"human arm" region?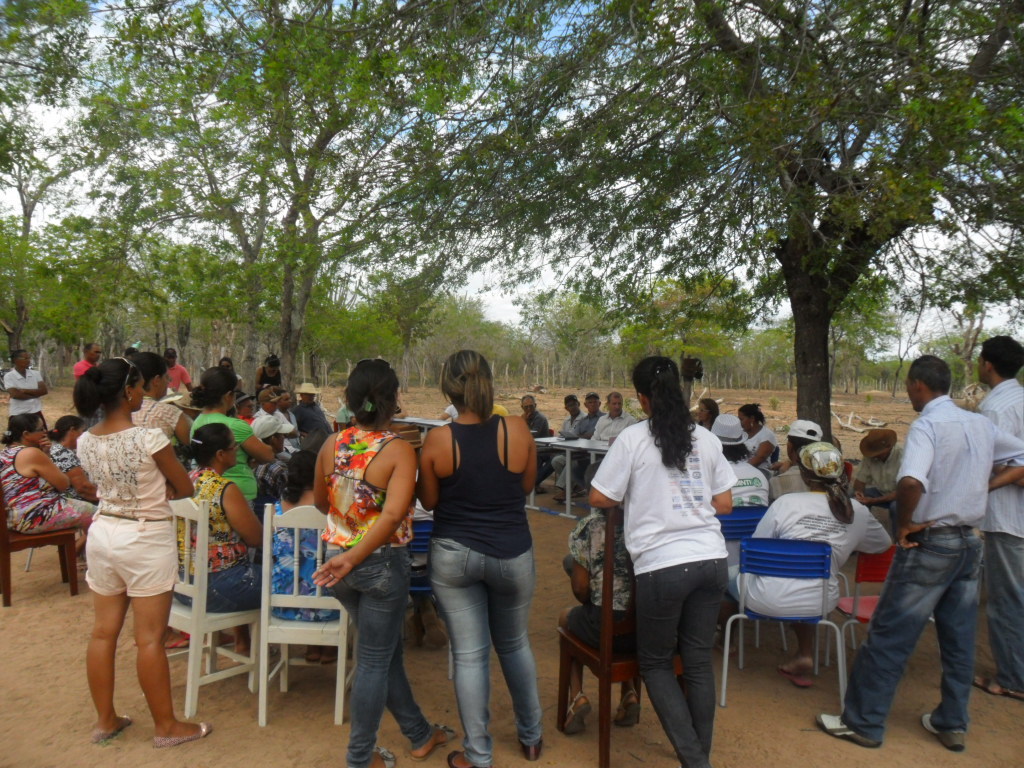
box=[891, 432, 920, 550]
